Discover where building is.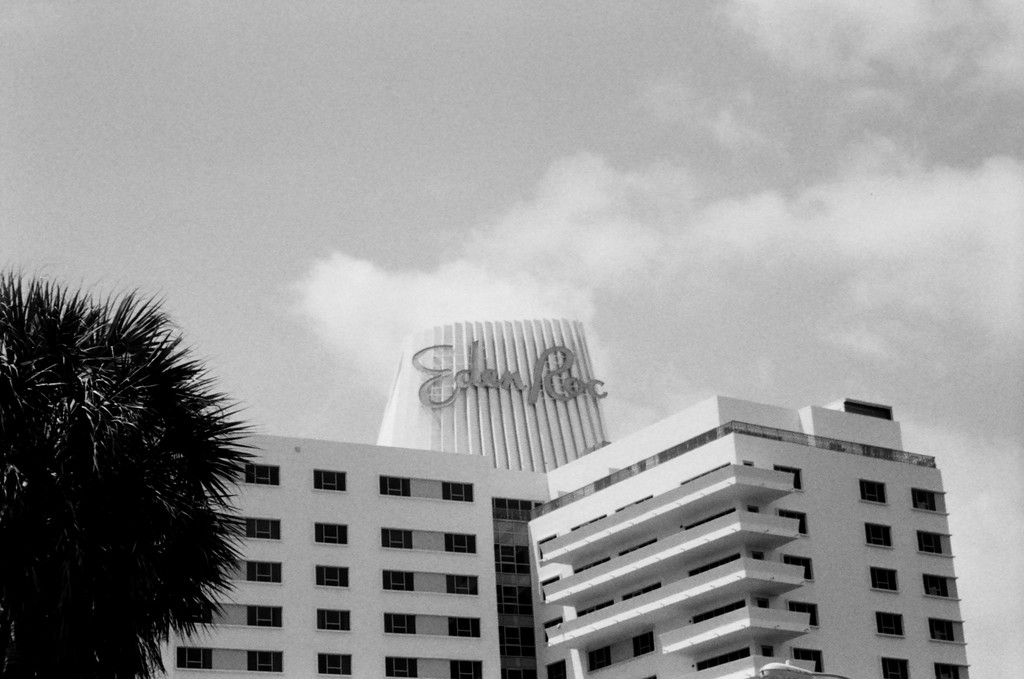
Discovered at select_region(374, 314, 609, 678).
